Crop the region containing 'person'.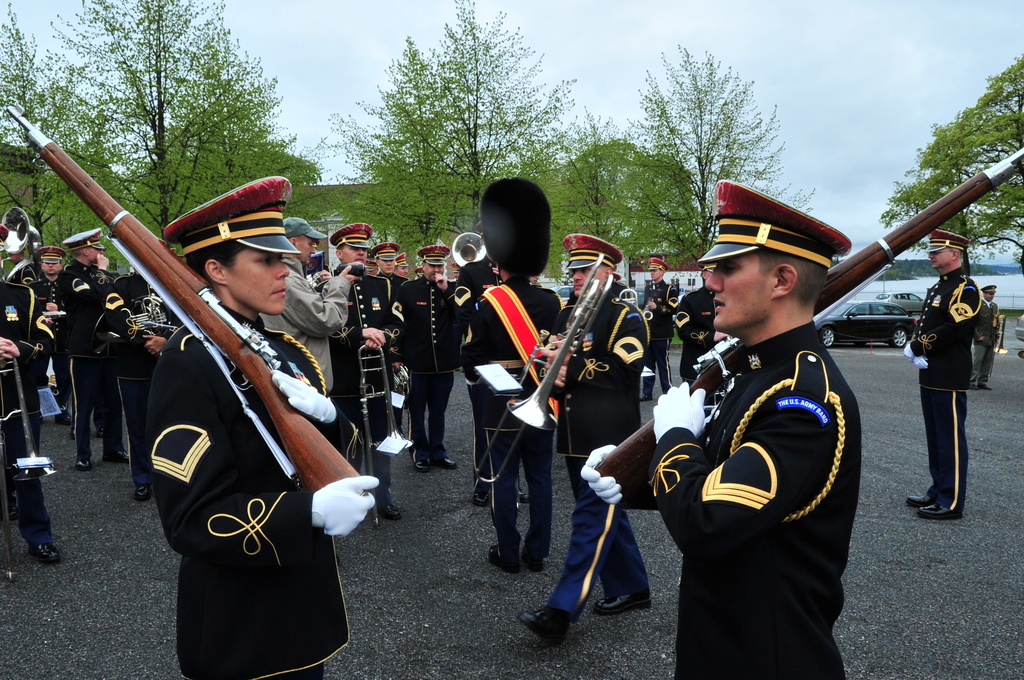
Crop region: 389,244,468,470.
